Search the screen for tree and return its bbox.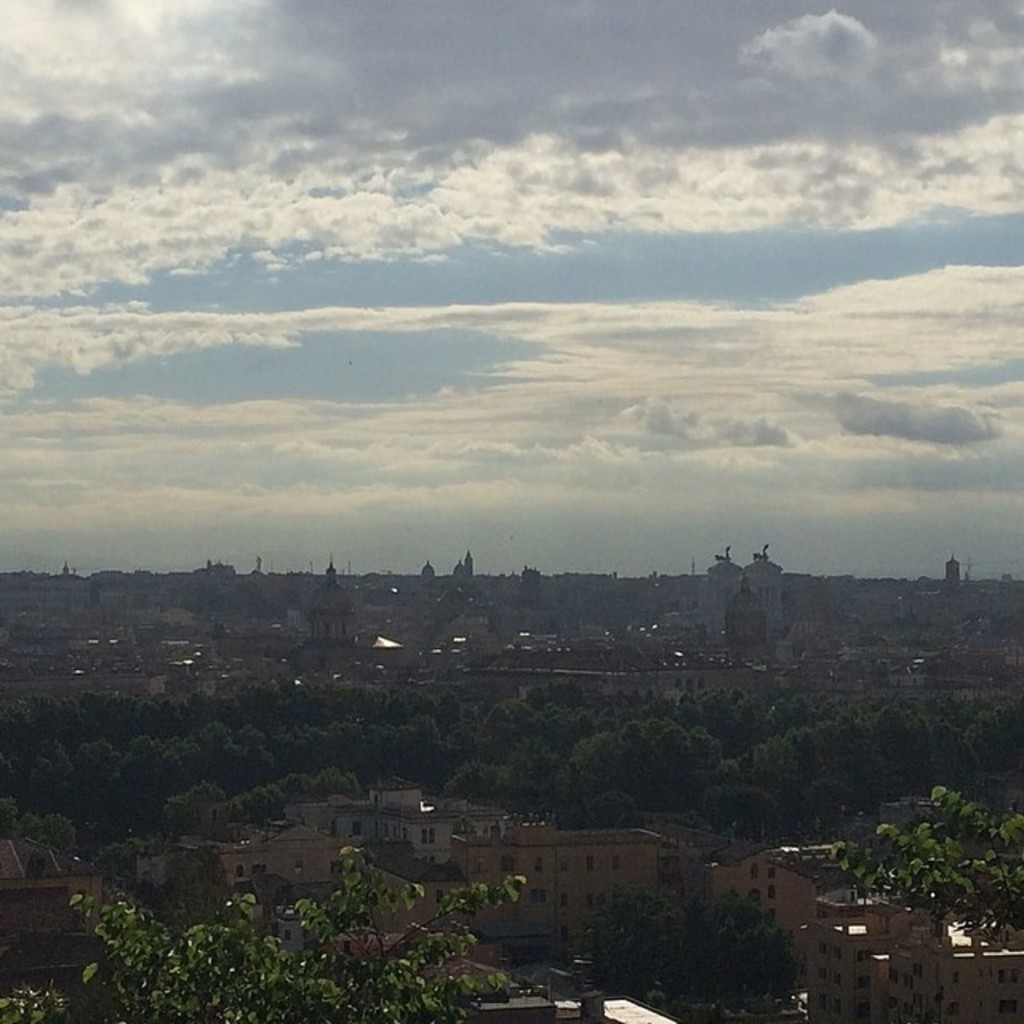
Found: 0, 843, 550, 1022.
